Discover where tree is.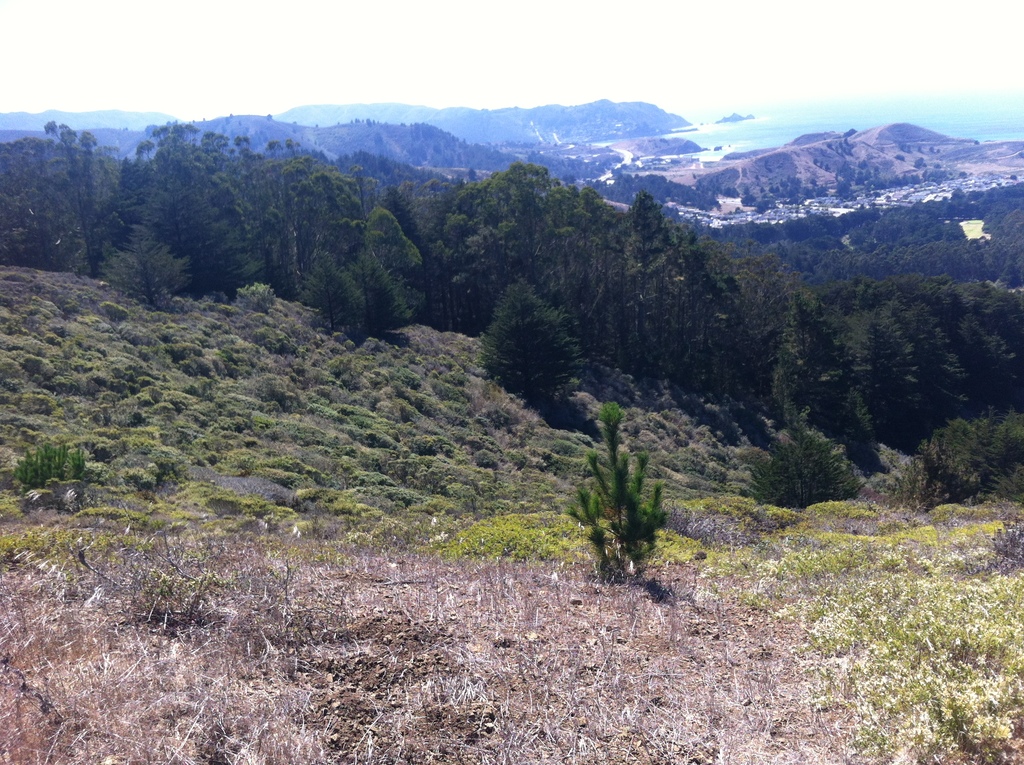
Discovered at <region>479, 281, 595, 409</region>.
